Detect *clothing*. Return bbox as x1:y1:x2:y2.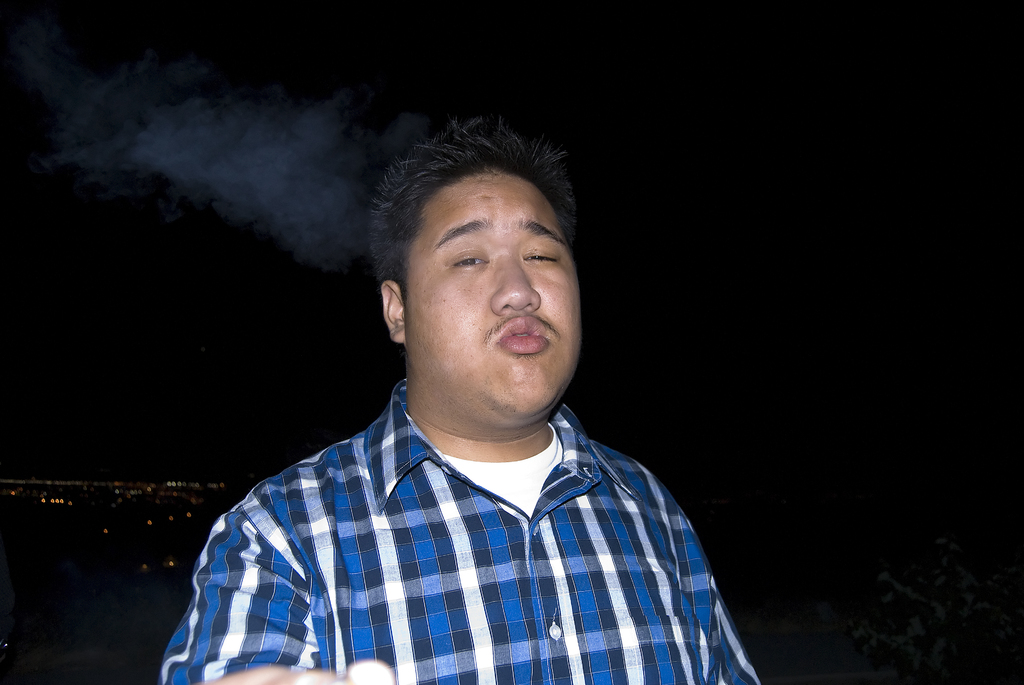
173:349:736:663.
